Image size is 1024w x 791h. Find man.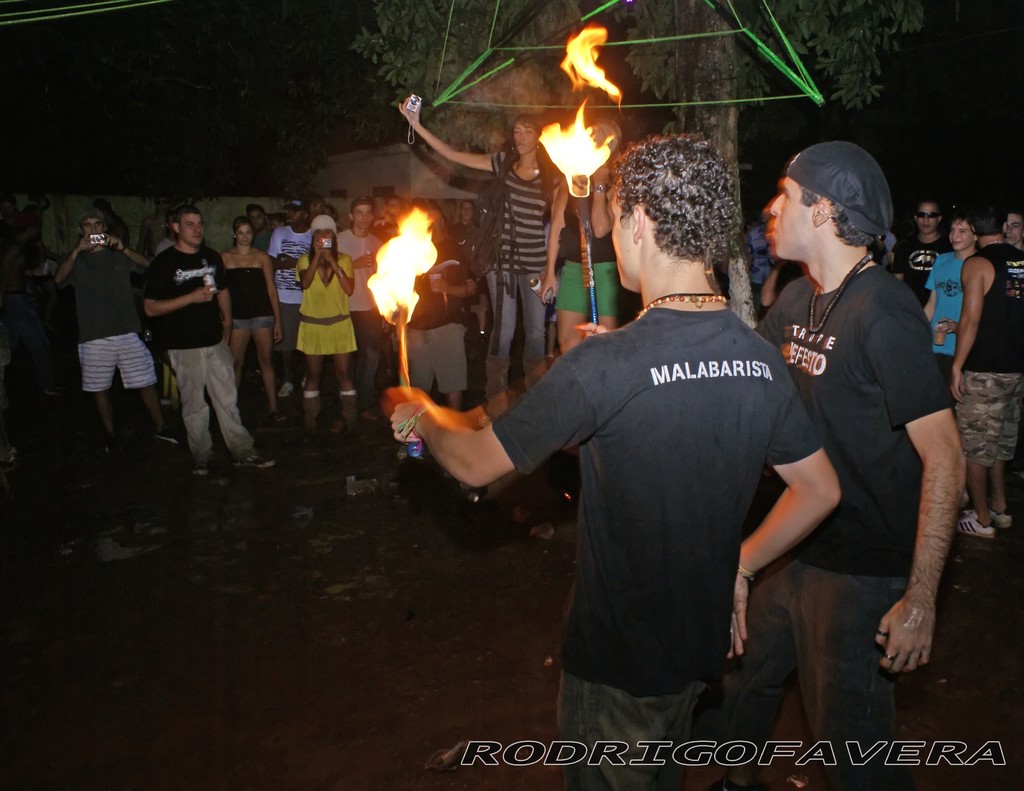
{"x1": 948, "y1": 193, "x2": 1023, "y2": 544}.
